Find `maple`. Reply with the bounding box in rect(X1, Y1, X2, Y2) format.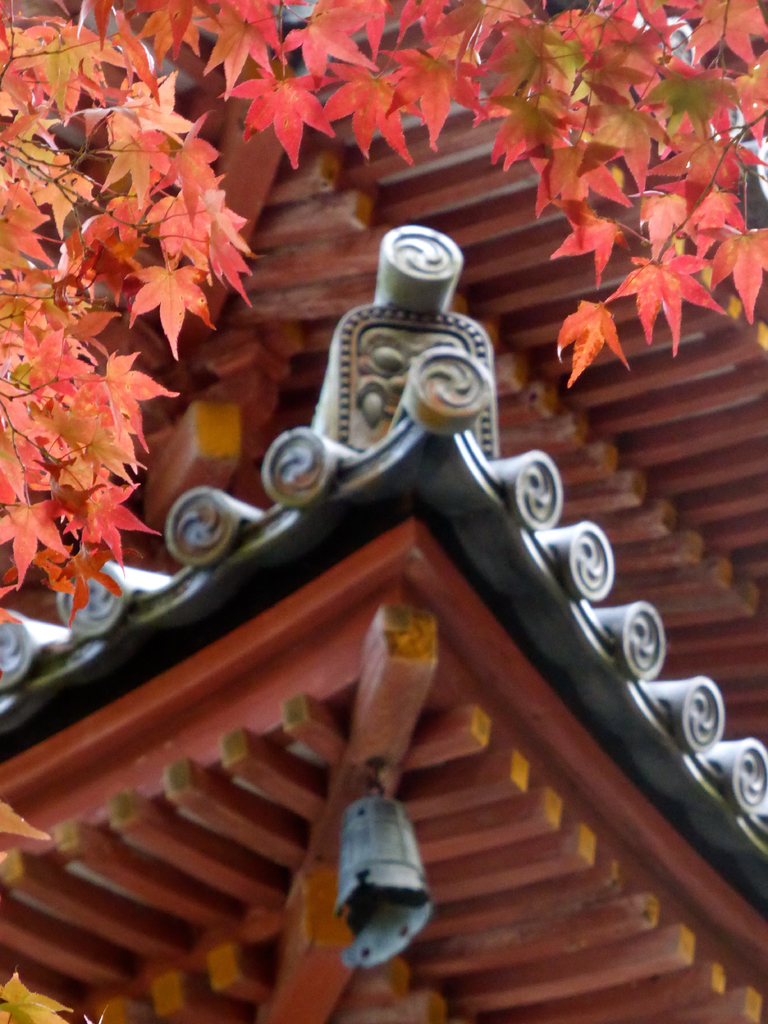
rect(1, 958, 106, 1023).
